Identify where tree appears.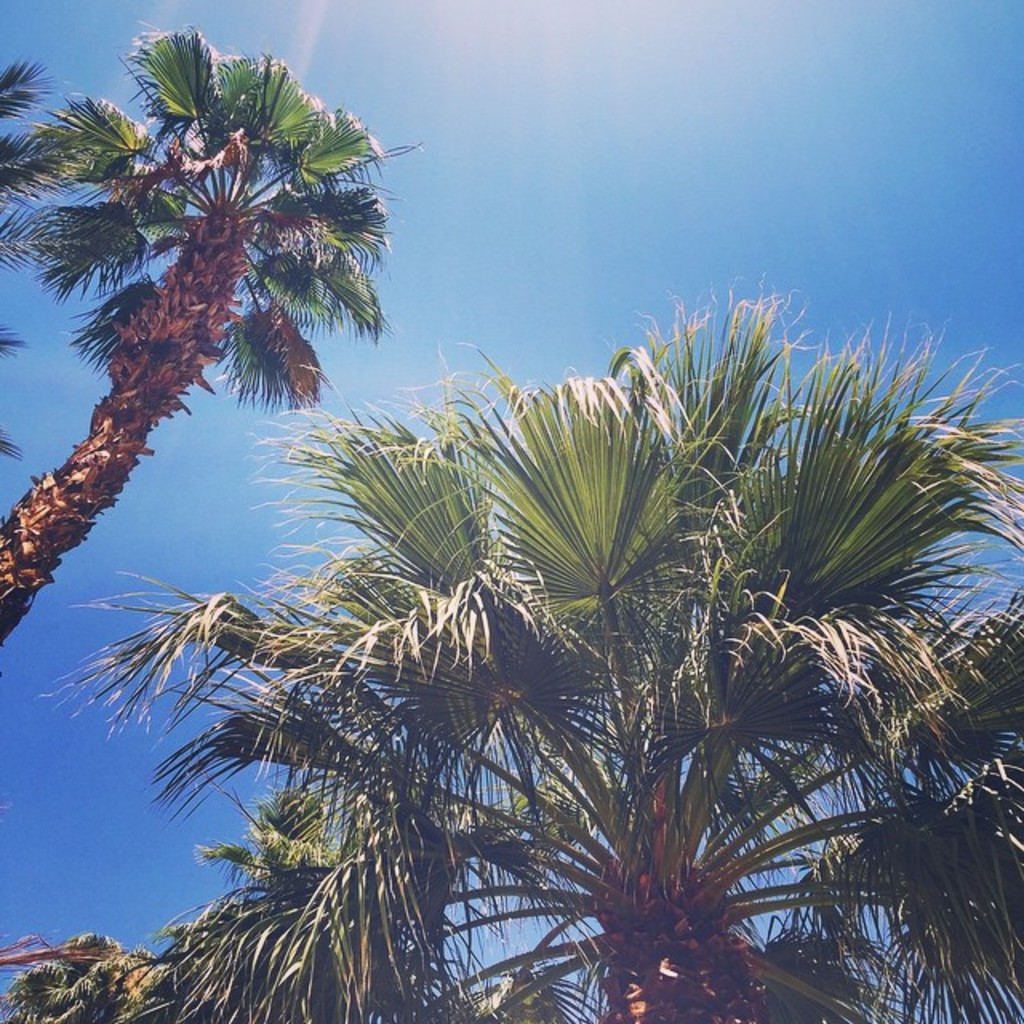
Appears at <bbox>0, 61, 99, 360</bbox>.
